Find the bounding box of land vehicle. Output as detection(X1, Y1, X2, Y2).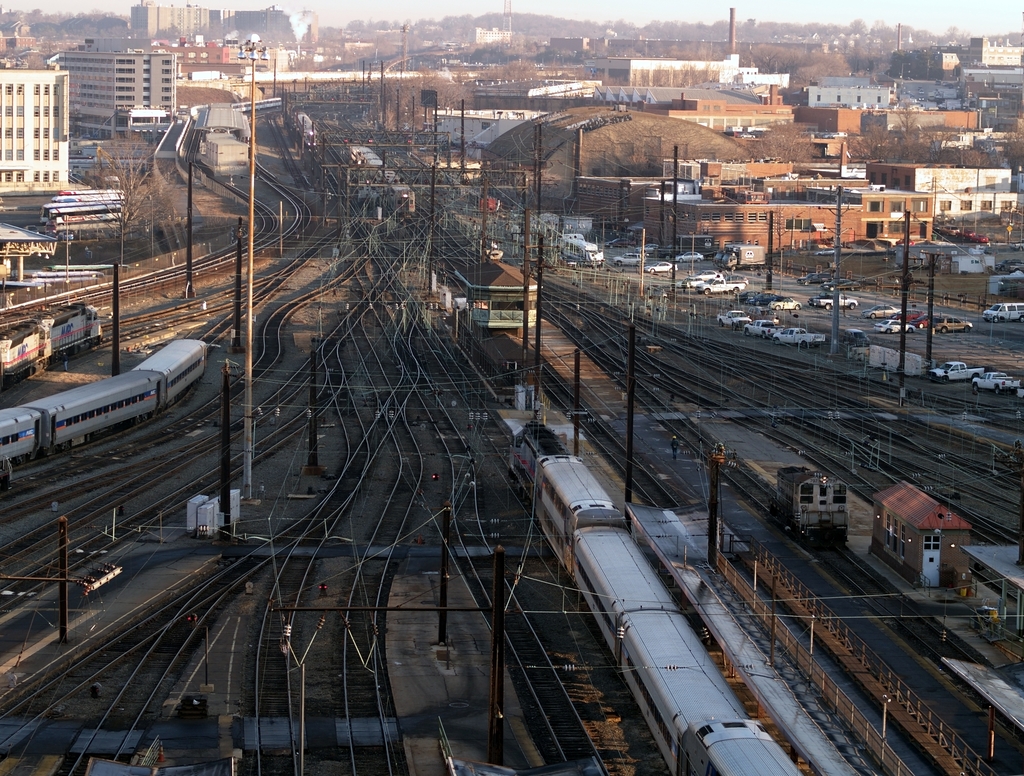
detection(739, 290, 753, 301).
